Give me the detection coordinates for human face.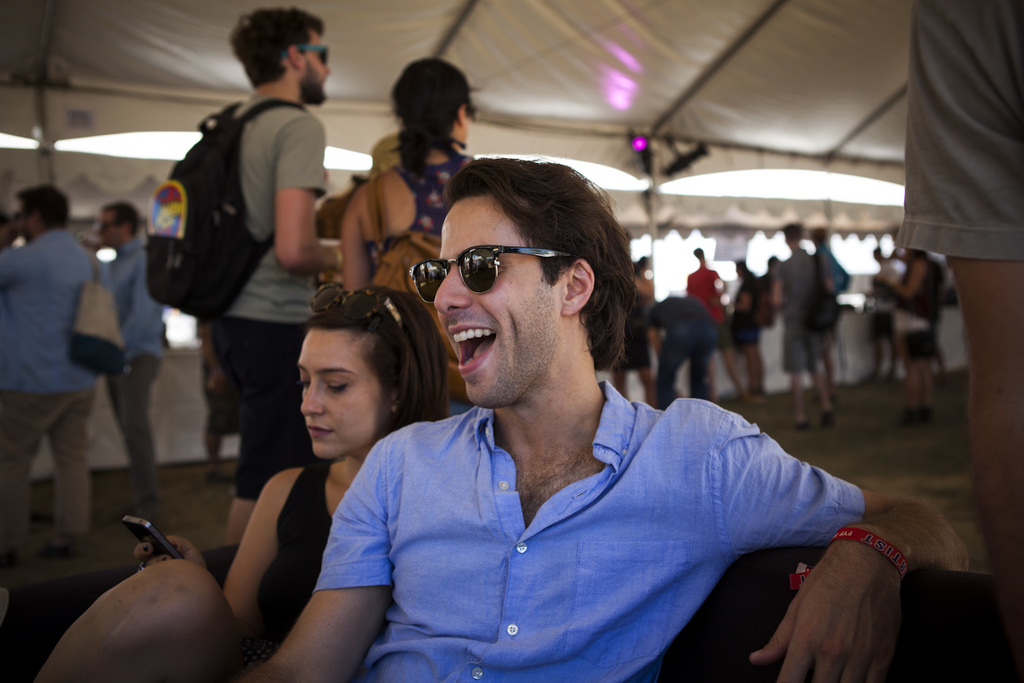
bbox=[295, 27, 330, 100].
